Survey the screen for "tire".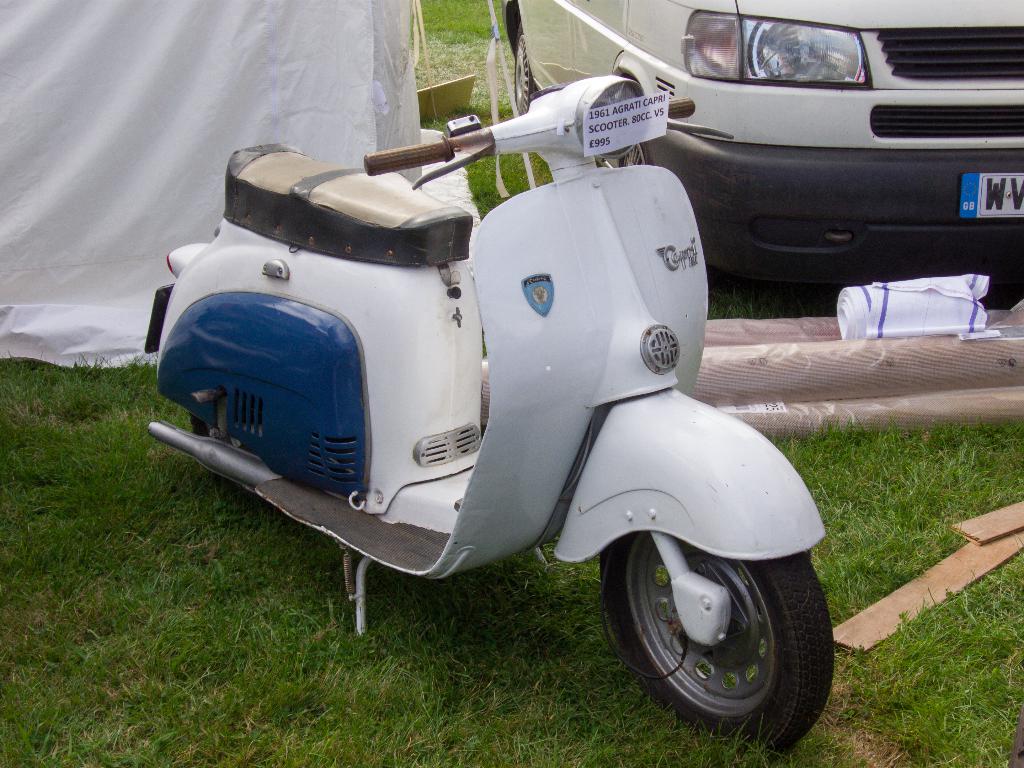
Survey found: 514, 24, 538, 115.
